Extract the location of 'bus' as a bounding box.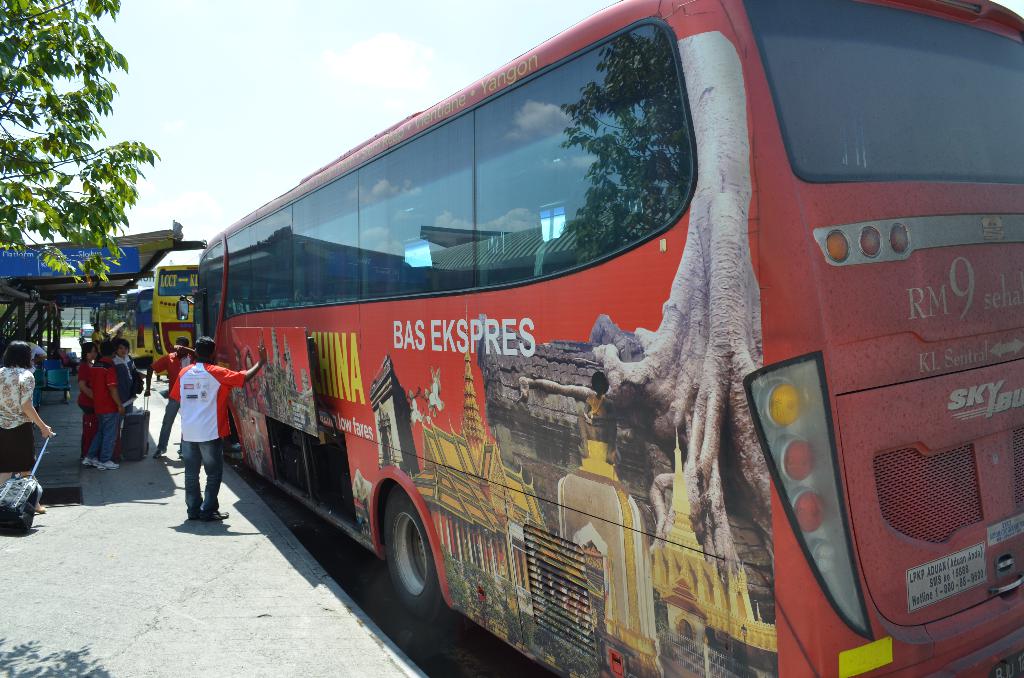
(88, 283, 150, 359).
